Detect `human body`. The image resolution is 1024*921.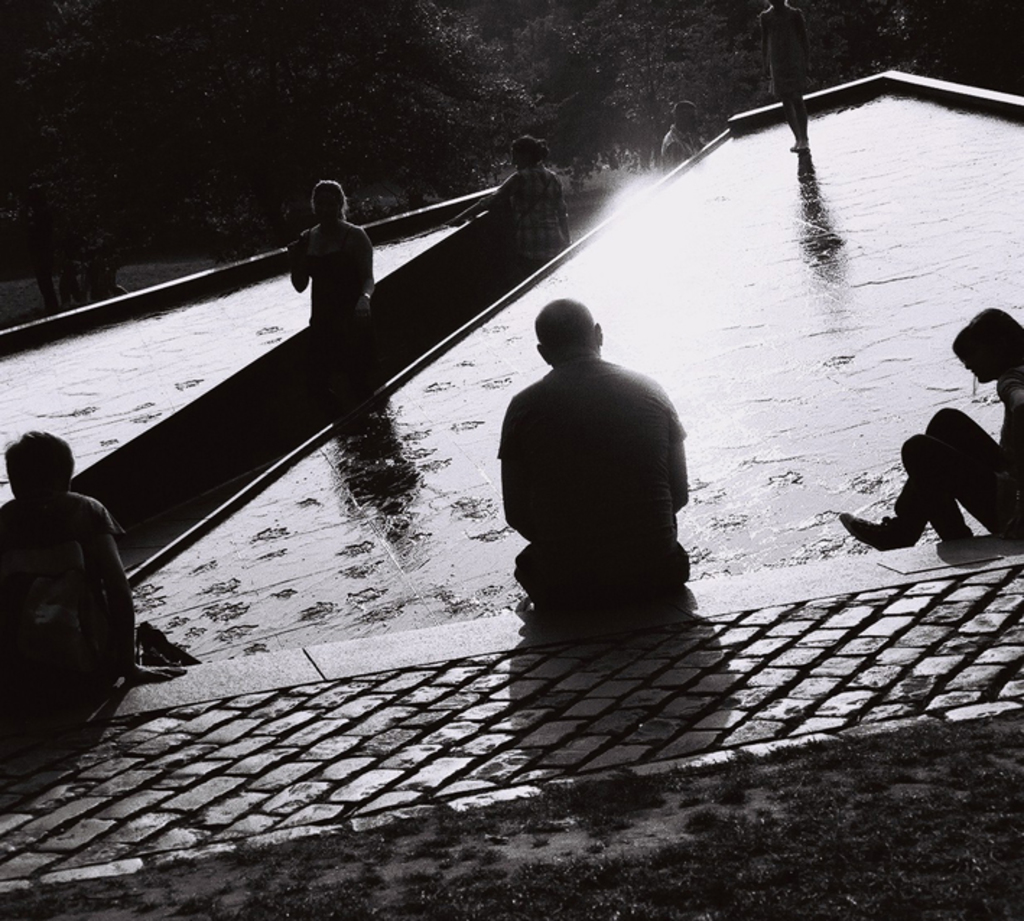
detection(3, 427, 126, 735).
